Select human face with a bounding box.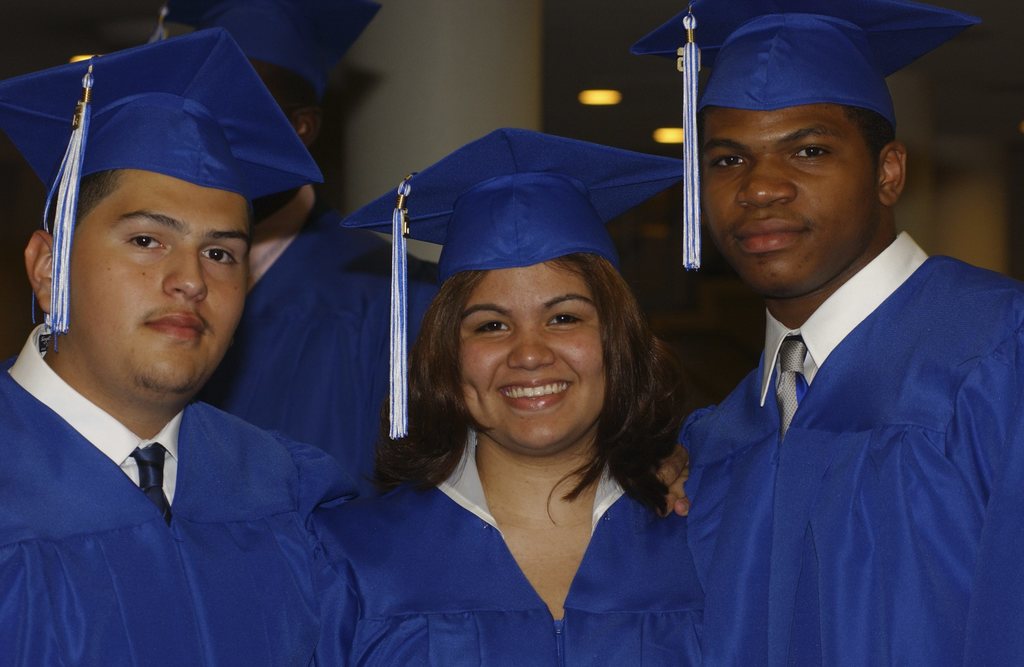
(left=696, top=109, right=883, bottom=291).
